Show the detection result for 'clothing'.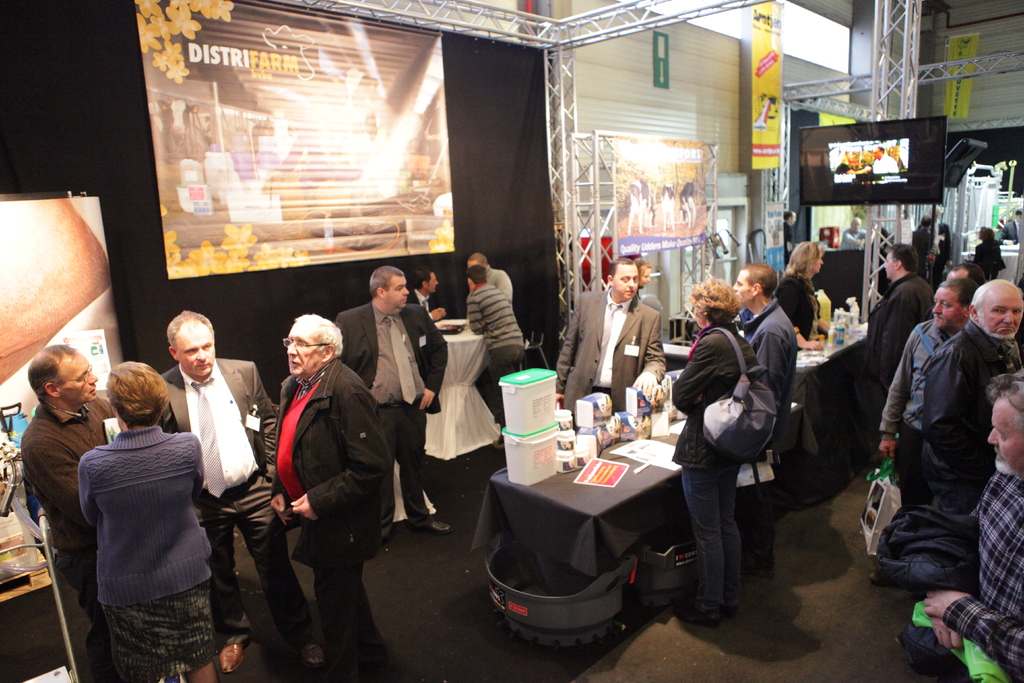
bbox(931, 224, 957, 286).
